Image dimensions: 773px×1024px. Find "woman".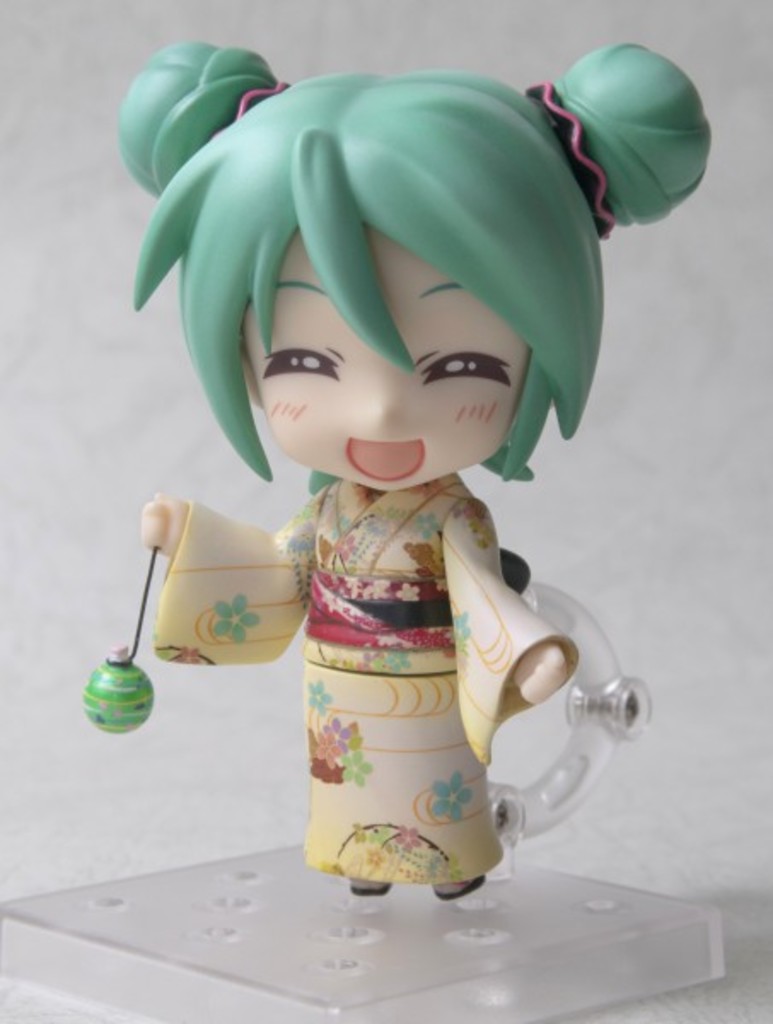
left=78, top=43, right=718, bottom=886.
